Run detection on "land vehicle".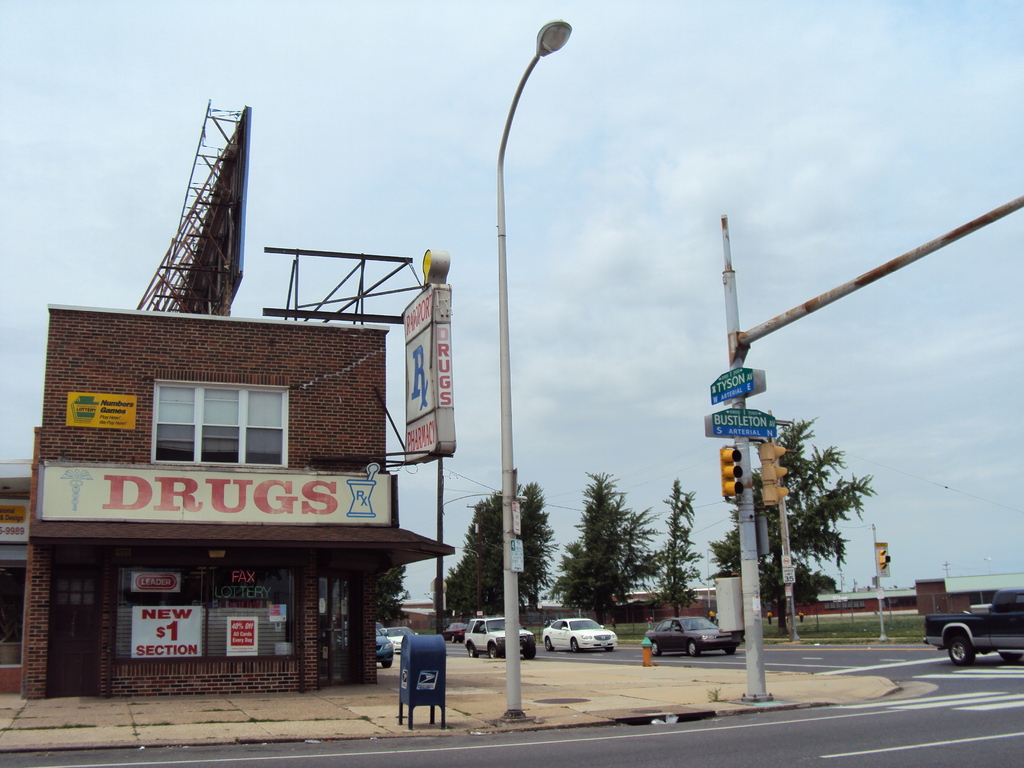
Result: left=387, top=627, right=412, bottom=652.
